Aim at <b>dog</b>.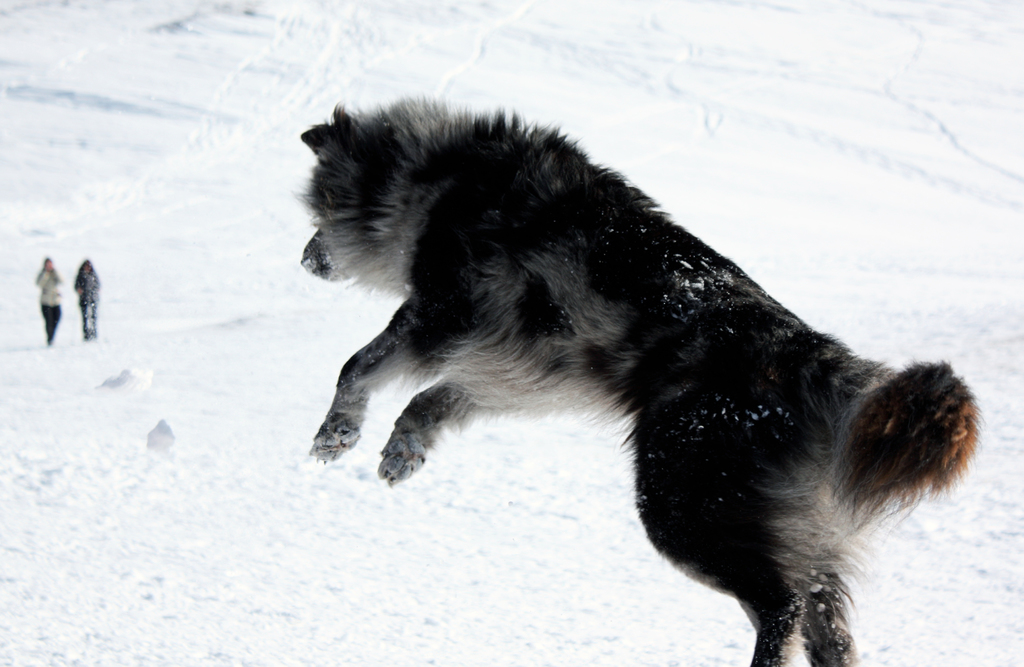
Aimed at box(291, 91, 985, 666).
